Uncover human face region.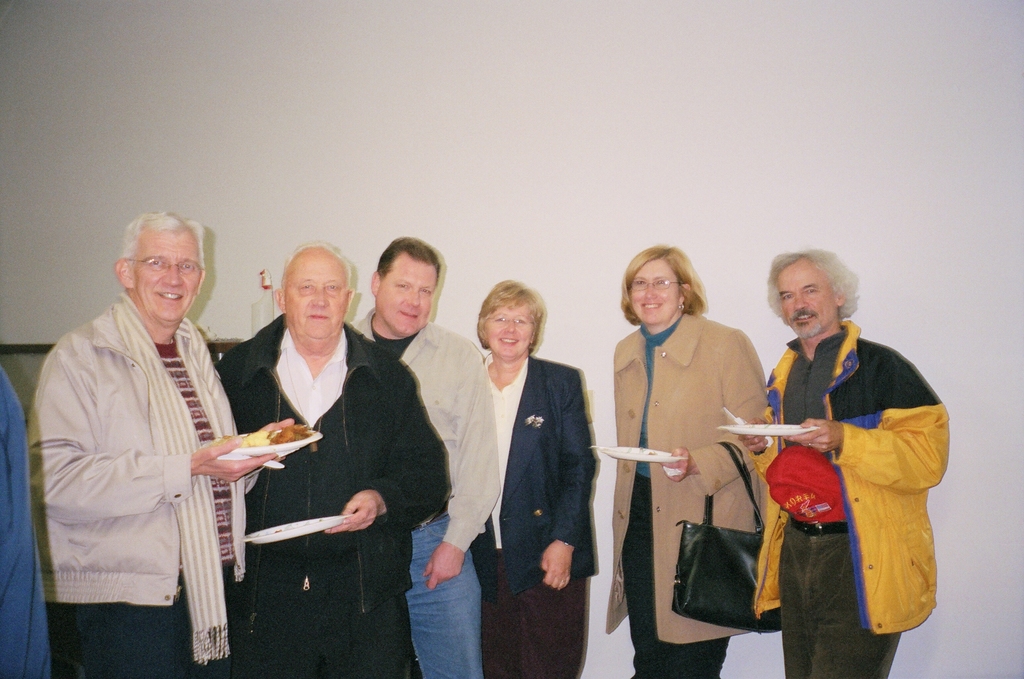
Uncovered: box(632, 254, 675, 326).
